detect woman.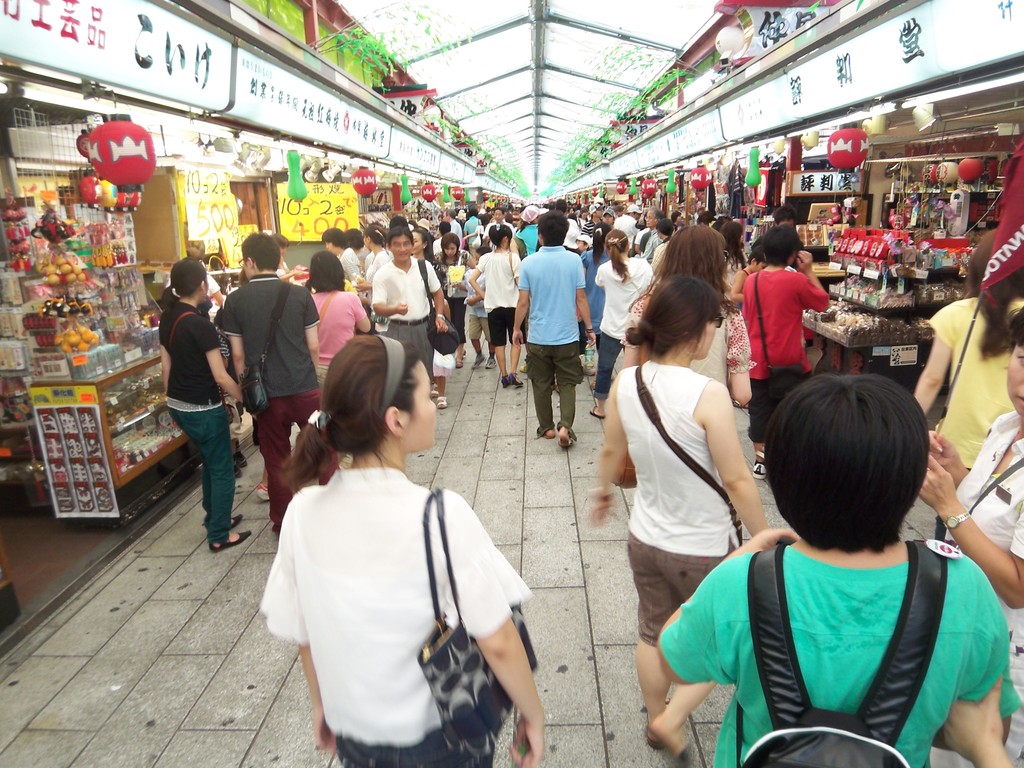
Detected at 259,319,524,767.
